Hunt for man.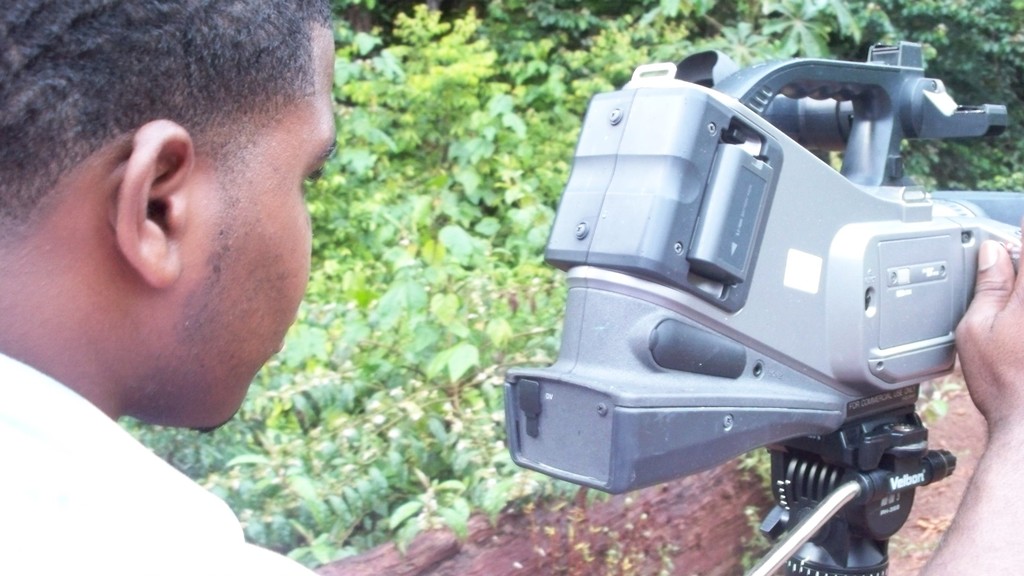
Hunted down at x1=0, y1=0, x2=1023, y2=567.
